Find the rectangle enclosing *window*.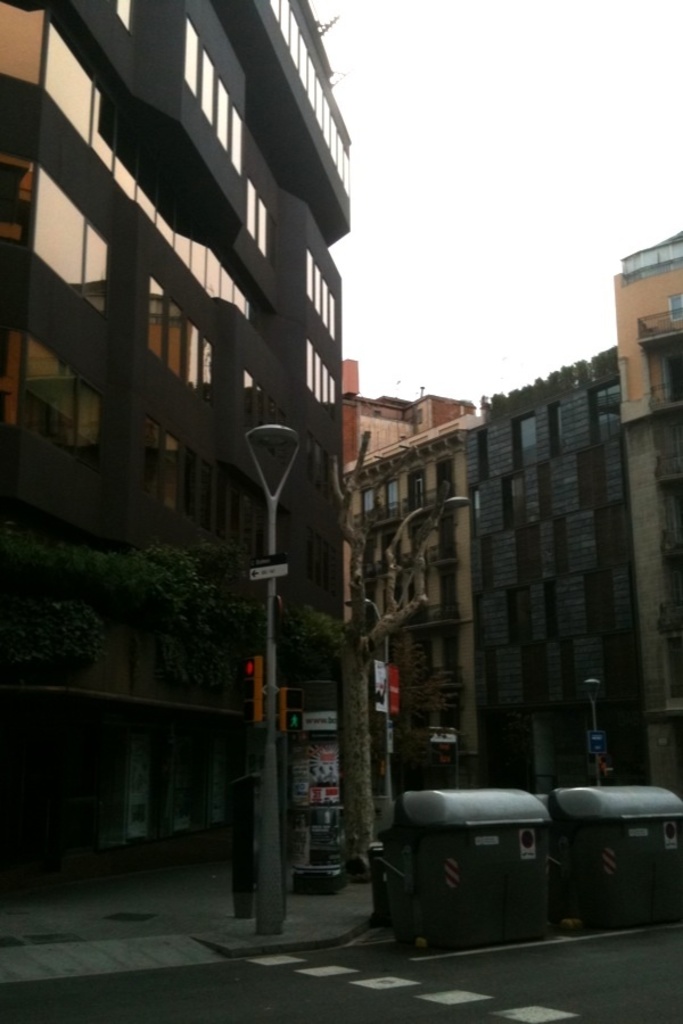
region(28, 337, 101, 465).
